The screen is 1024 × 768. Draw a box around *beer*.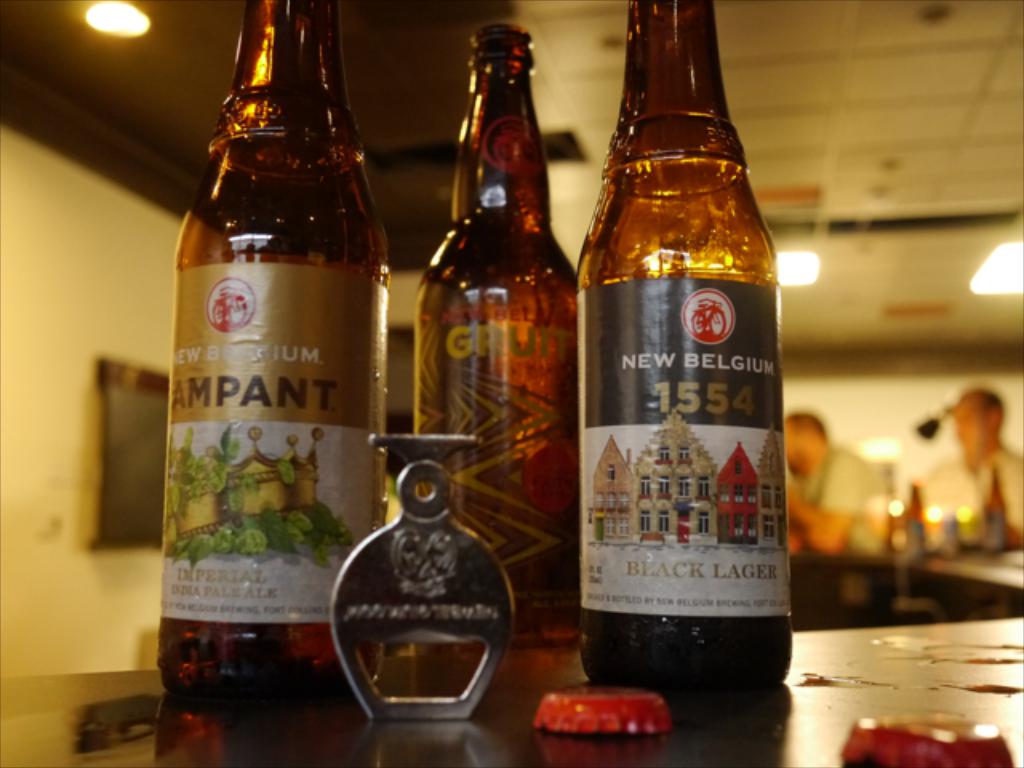
{"left": 413, "top": 6, "right": 578, "bottom": 638}.
